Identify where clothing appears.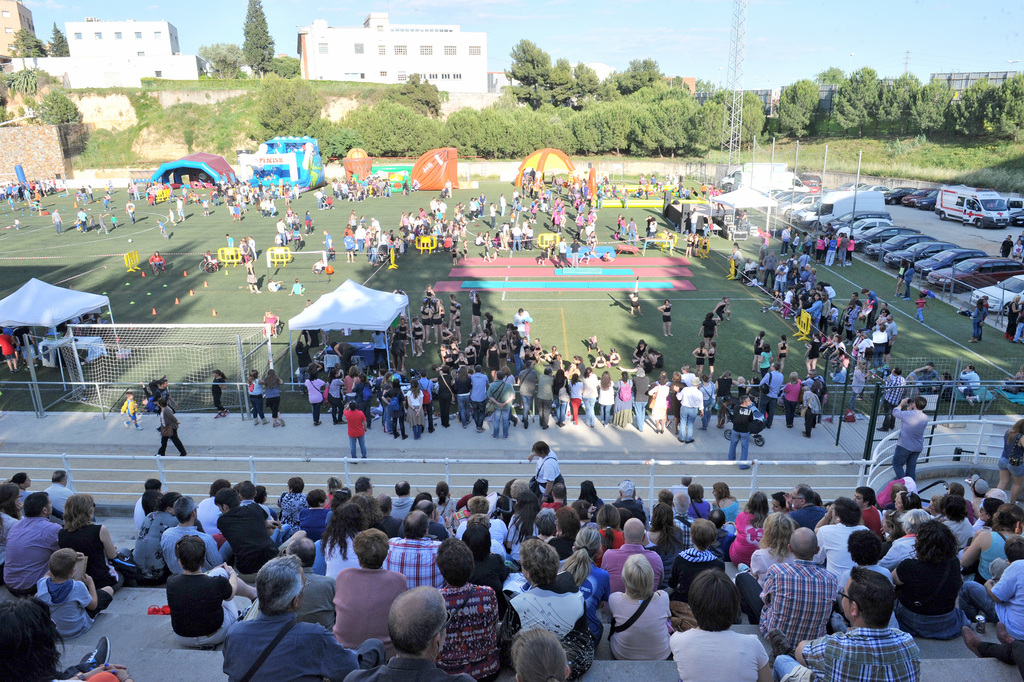
Appears at [left=666, top=481, right=690, bottom=497].
